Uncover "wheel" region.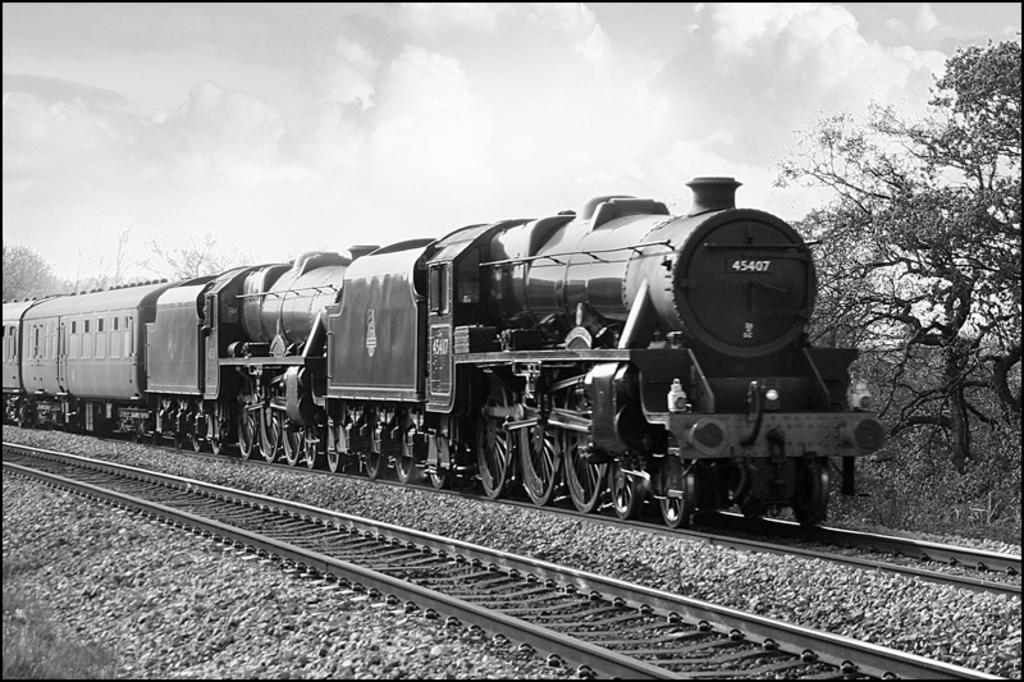
Uncovered: x1=392 y1=448 x2=419 y2=476.
